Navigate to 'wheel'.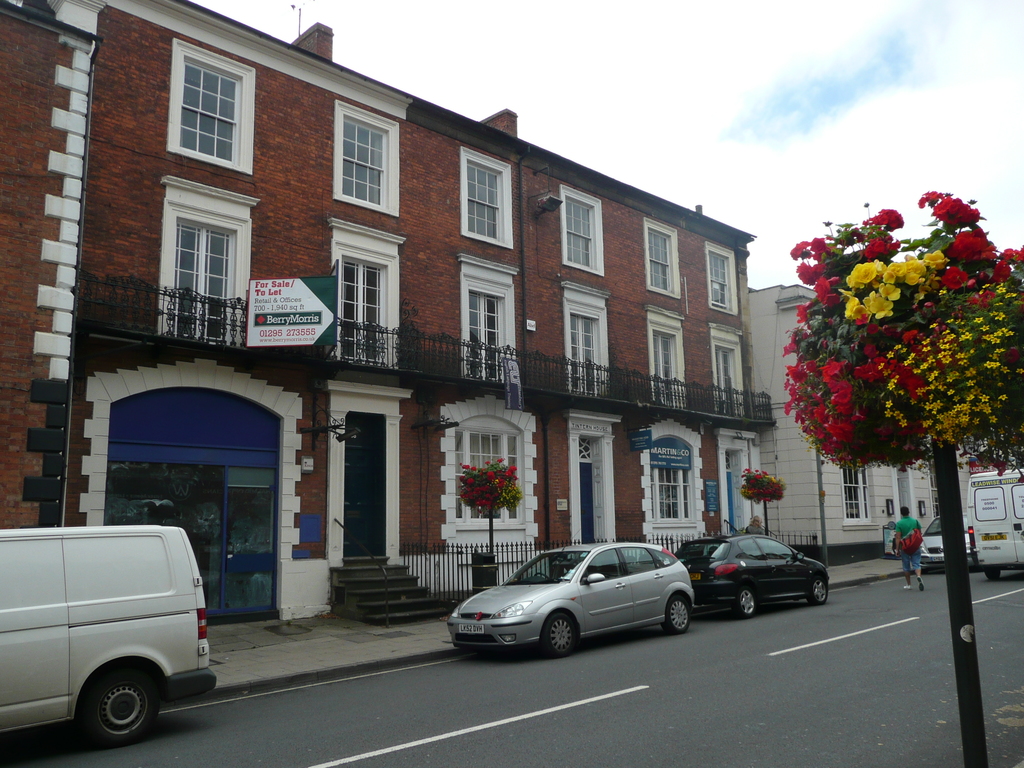
Navigation target: Rect(987, 561, 999, 582).
